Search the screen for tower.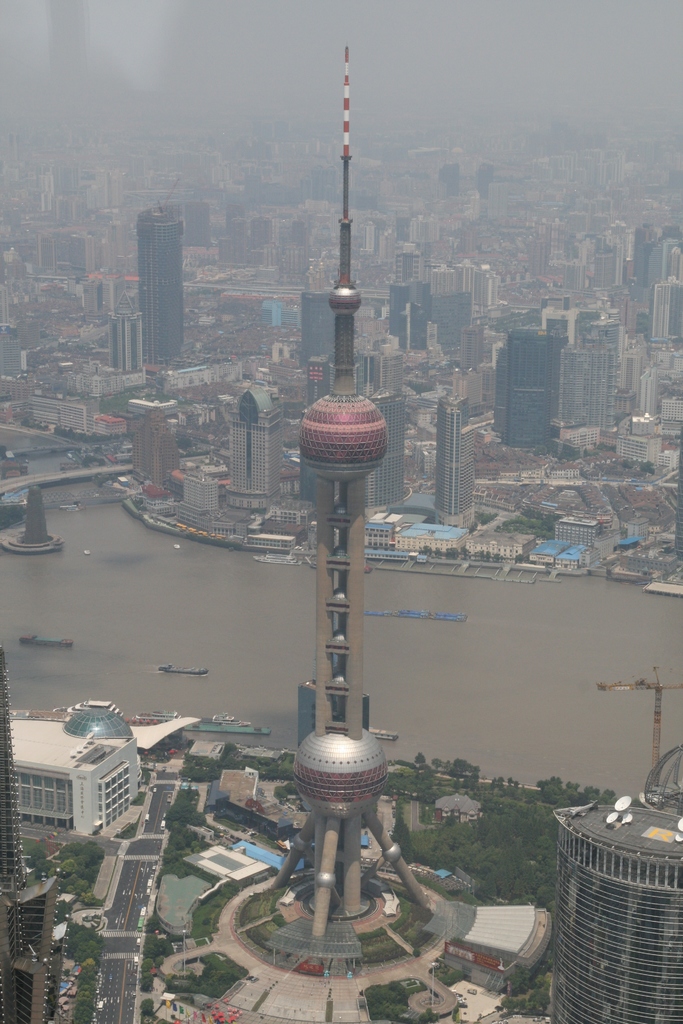
Found at locate(433, 156, 459, 192).
